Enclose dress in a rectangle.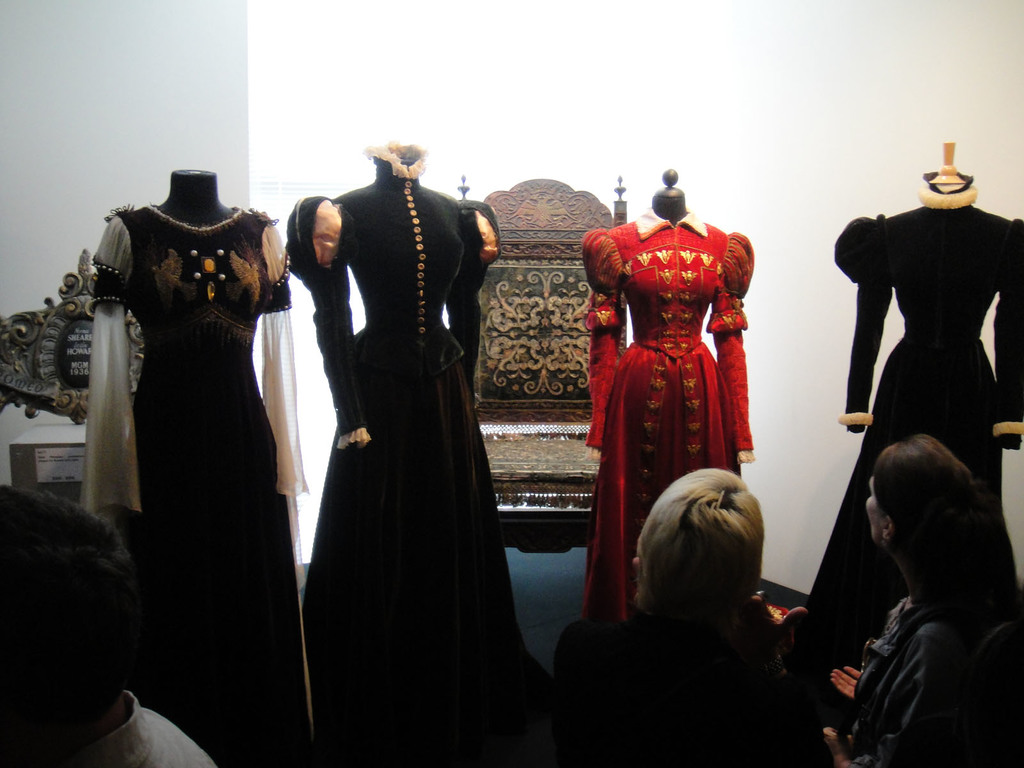
77, 202, 316, 763.
